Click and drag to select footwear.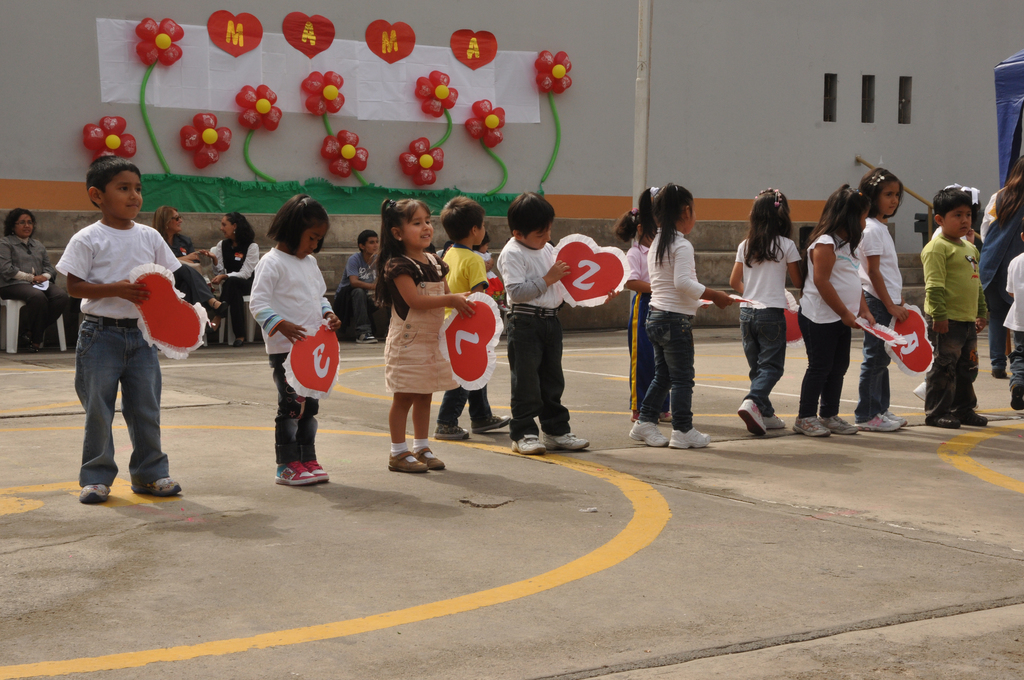
Selection: <region>761, 412, 786, 432</region>.
